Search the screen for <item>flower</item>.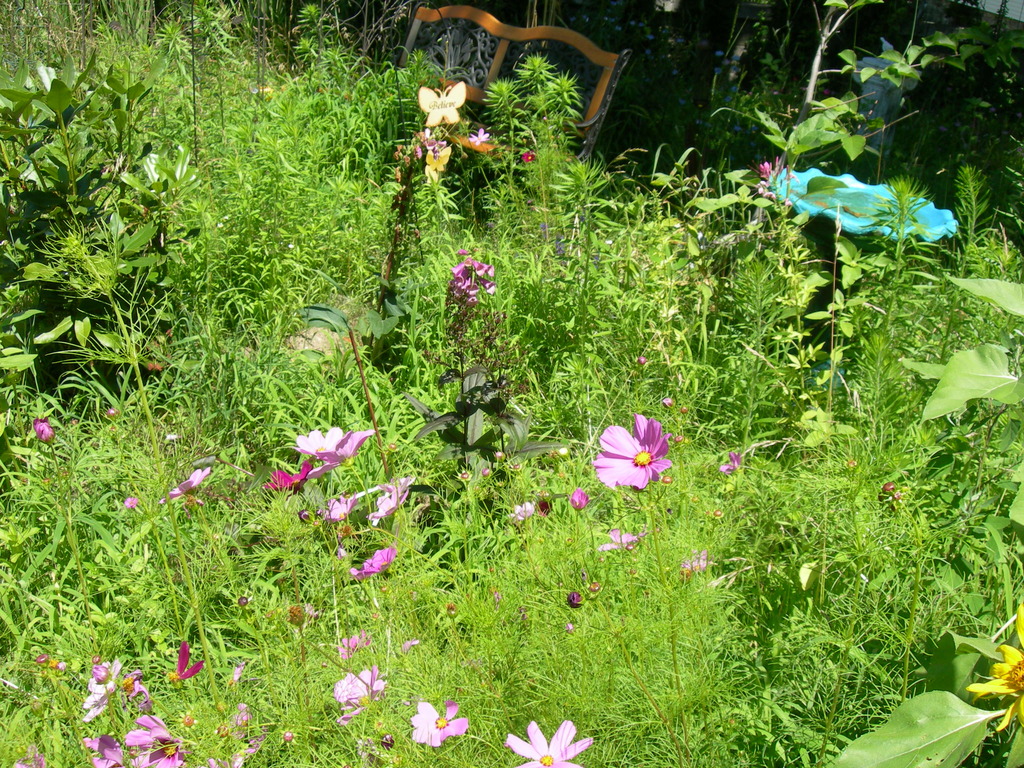
Found at <bbox>570, 487, 588, 514</bbox>.
